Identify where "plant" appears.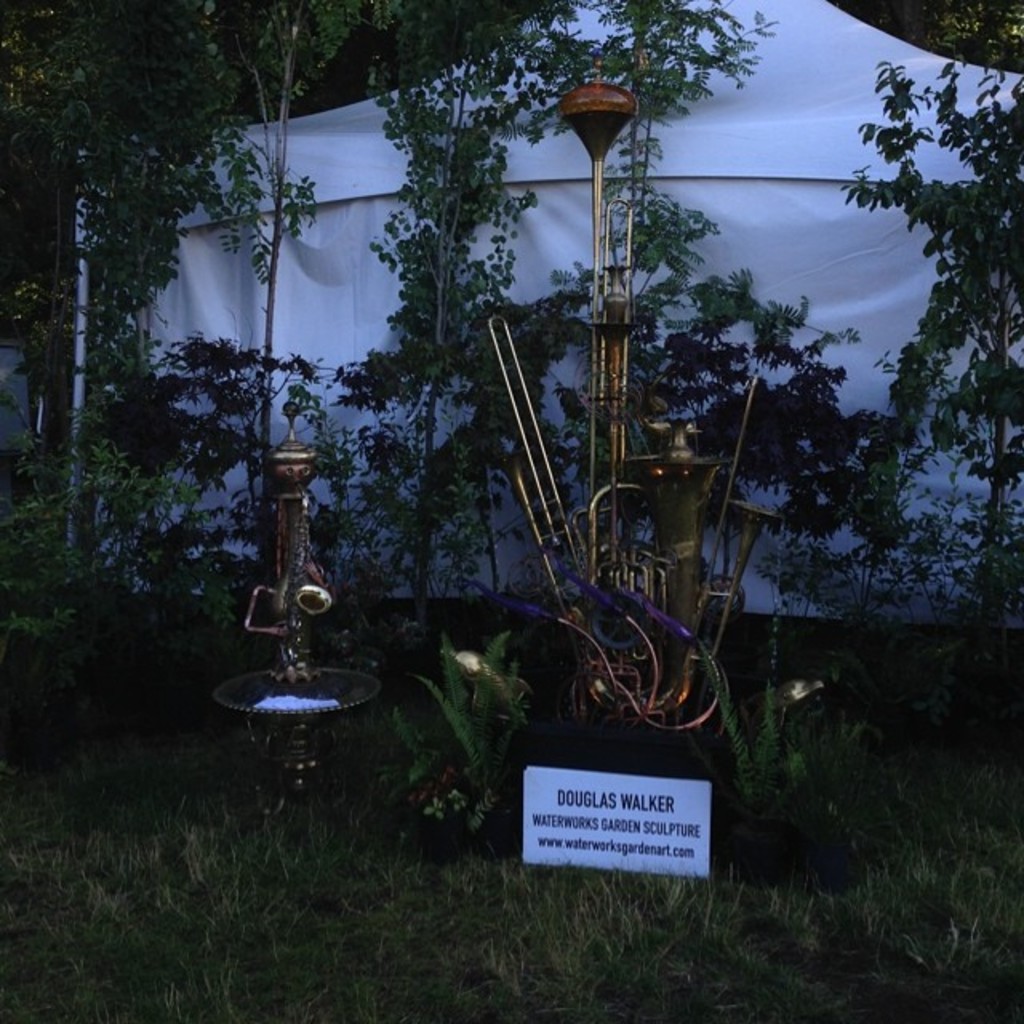
Appears at 381,613,515,851.
